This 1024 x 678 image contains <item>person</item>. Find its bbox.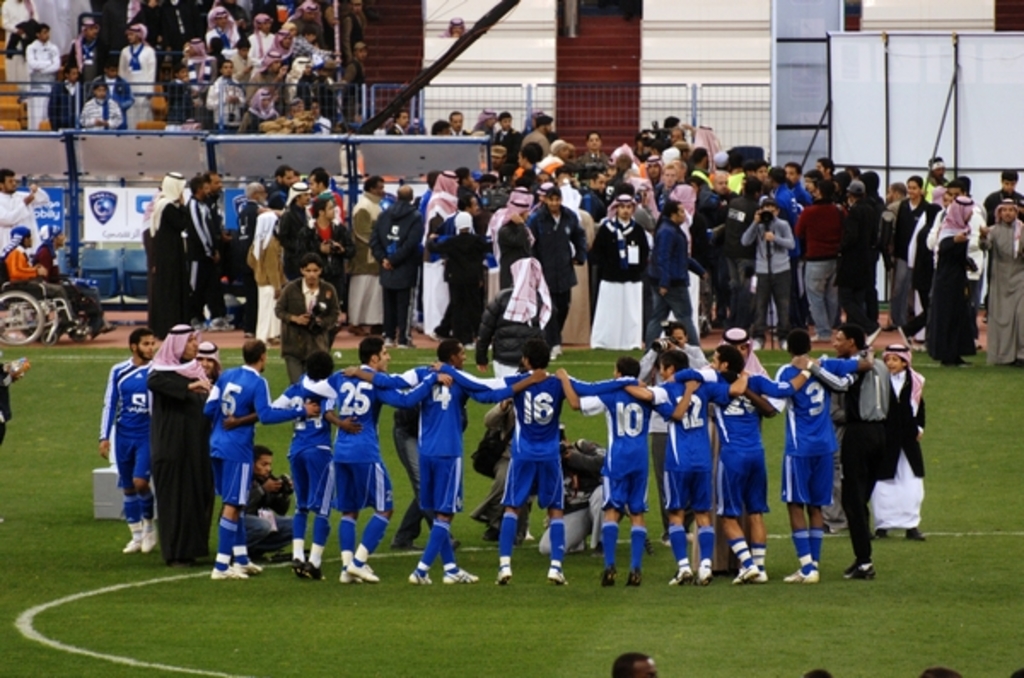
select_region(0, 219, 80, 324).
